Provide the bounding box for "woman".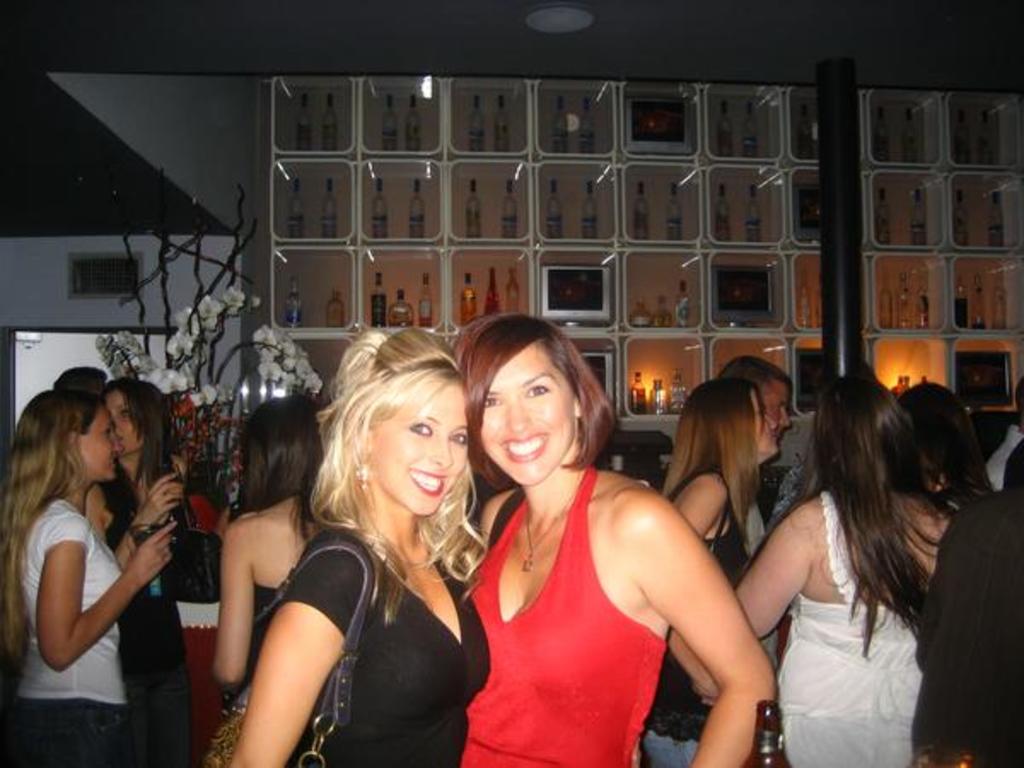
0 391 179 766.
